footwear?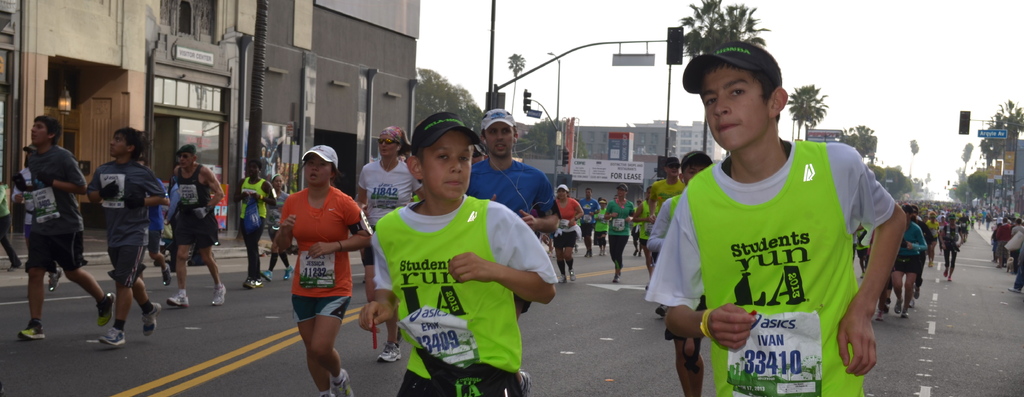
crop(376, 344, 399, 363)
